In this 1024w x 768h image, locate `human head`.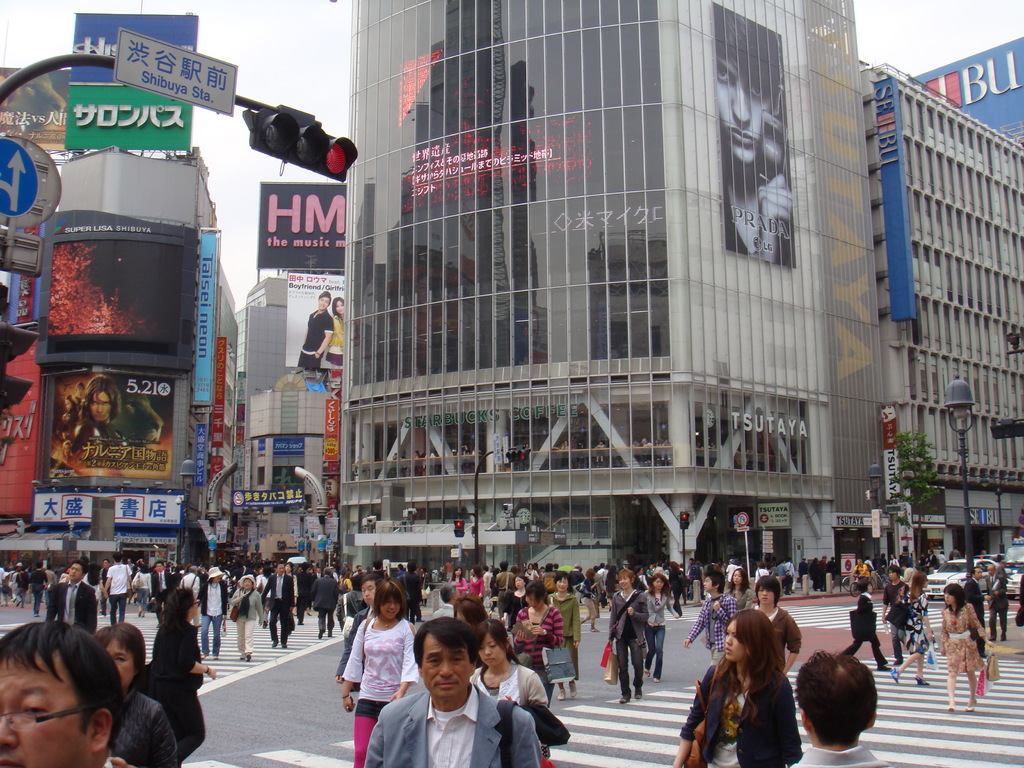
Bounding box: 499:561:510:574.
